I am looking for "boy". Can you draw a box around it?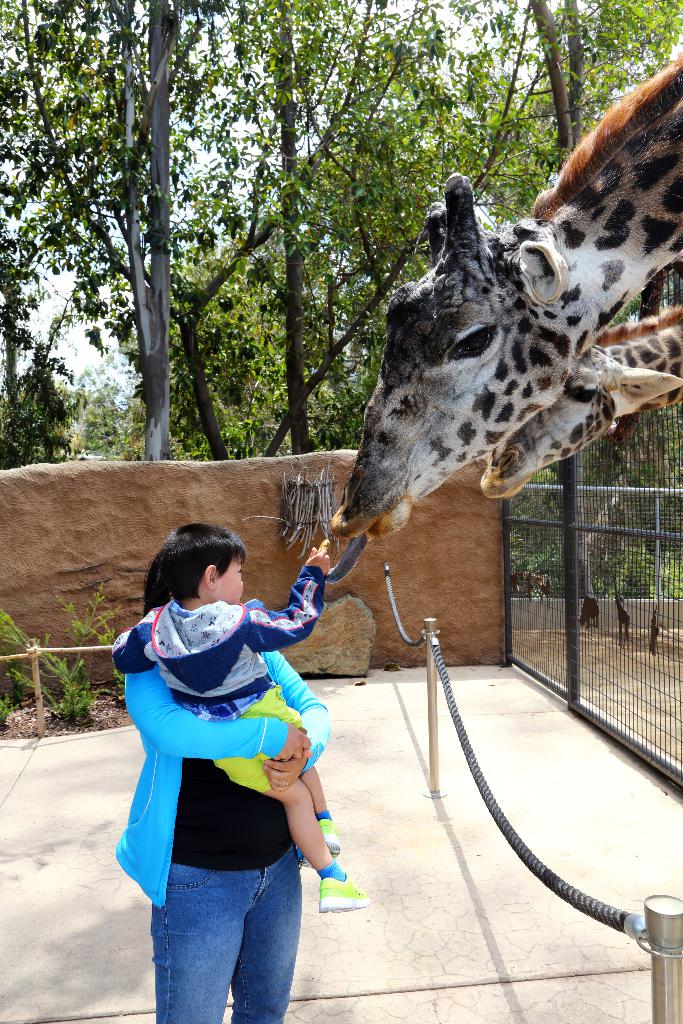
Sure, the bounding box is box(110, 522, 333, 914).
